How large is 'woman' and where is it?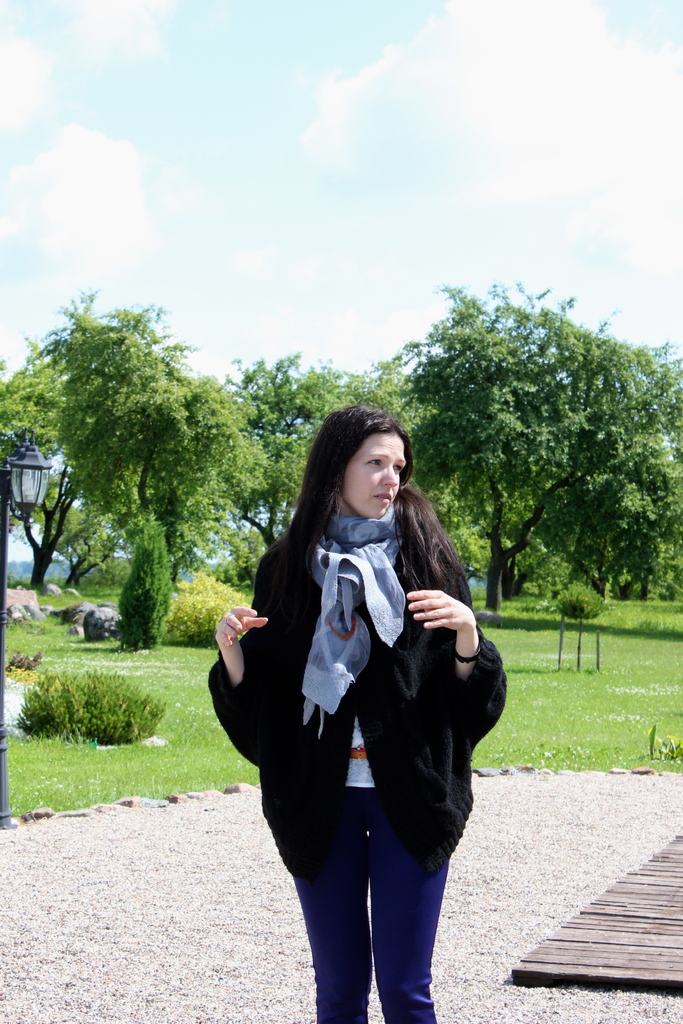
Bounding box: <box>211,399,497,1014</box>.
